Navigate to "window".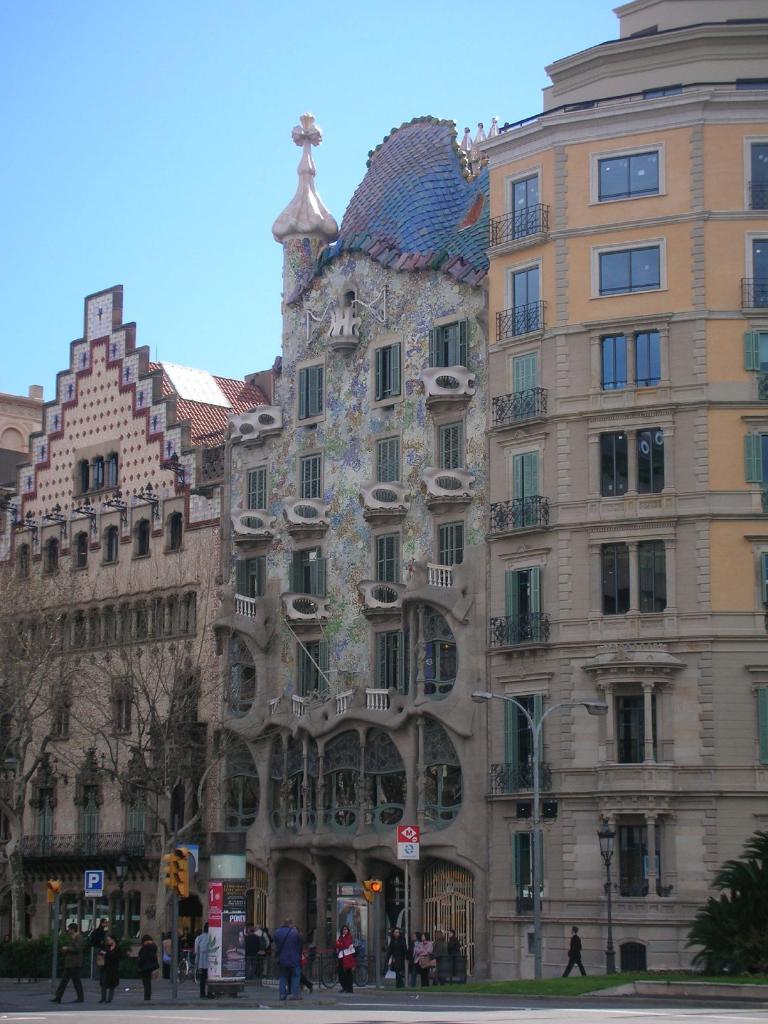
Navigation target: bbox=[291, 645, 323, 705].
